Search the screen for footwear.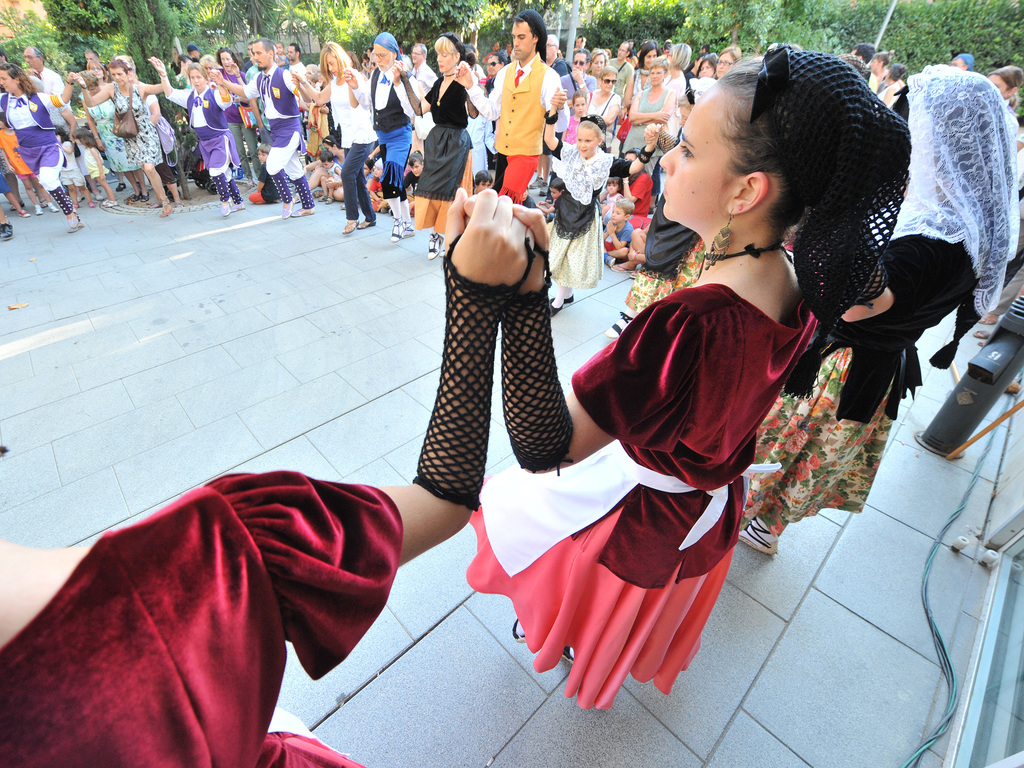
Found at (221,202,232,219).
